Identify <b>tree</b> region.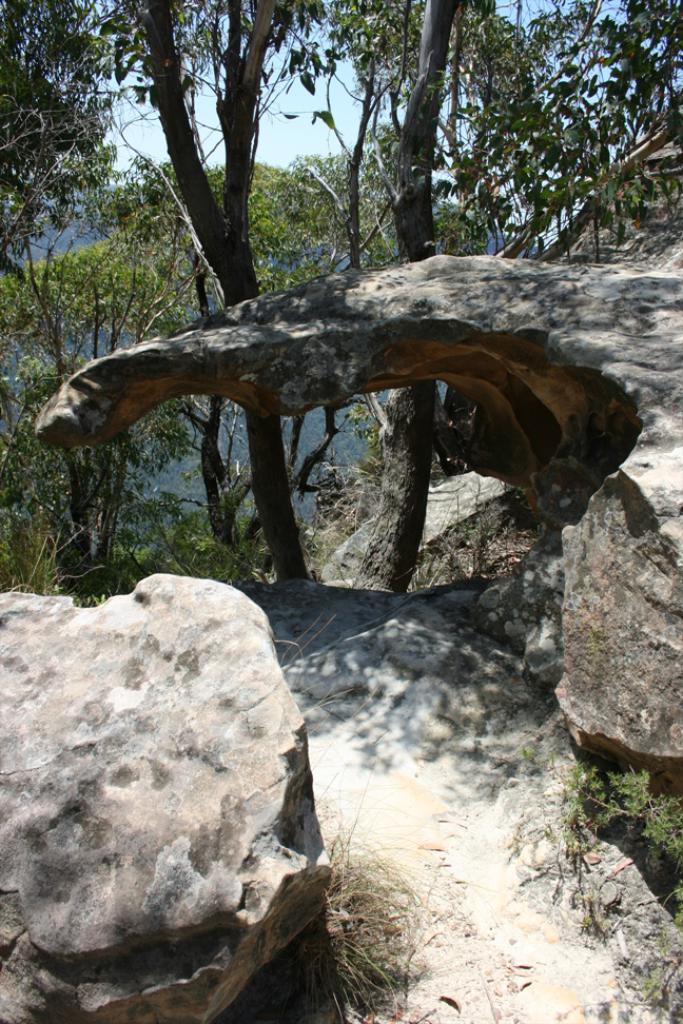
Region: (307,0,682,330).
